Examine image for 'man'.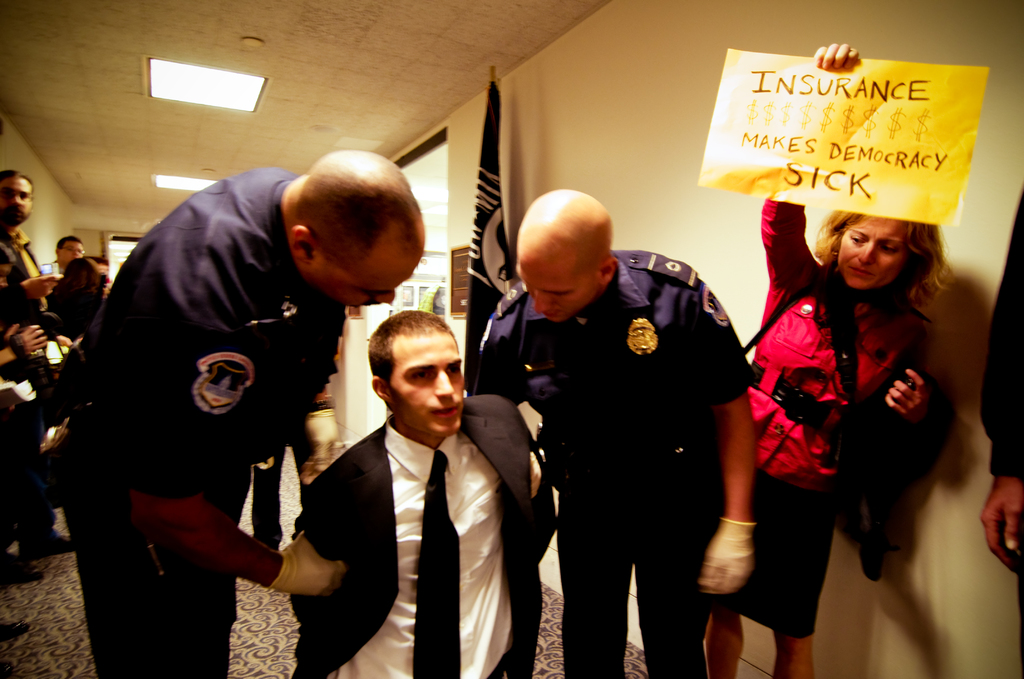
Examination result: crop(0, 171, 90, 566).
